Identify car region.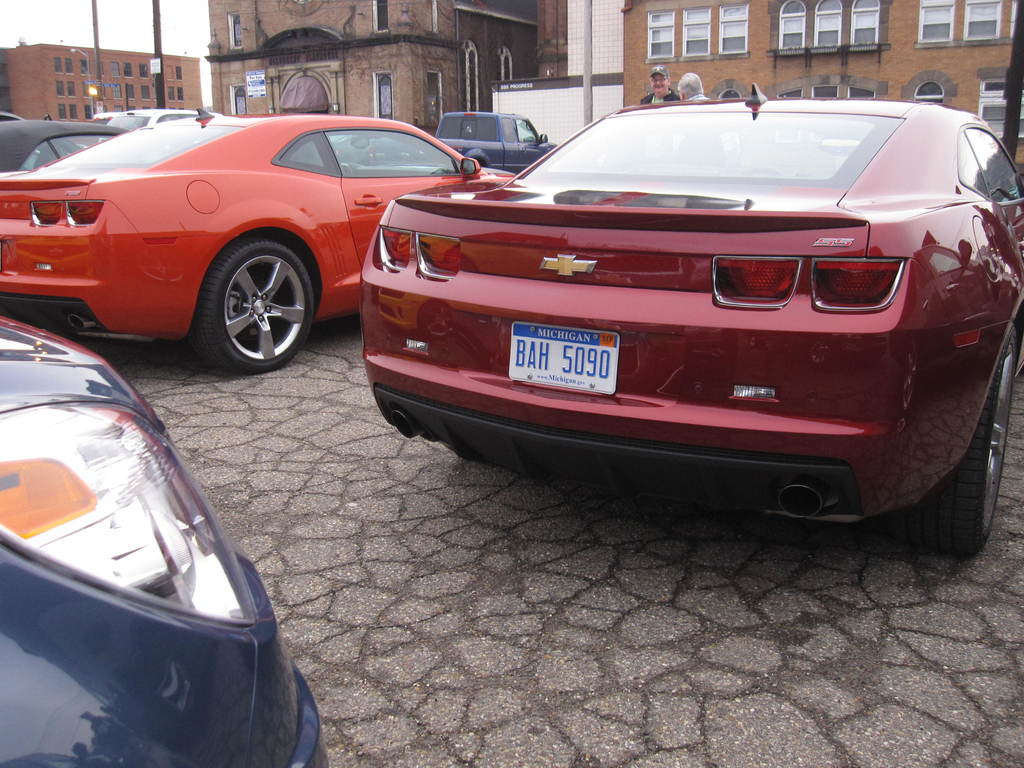
Region: [x1=3, y1=119, x2=124, y2=175].
